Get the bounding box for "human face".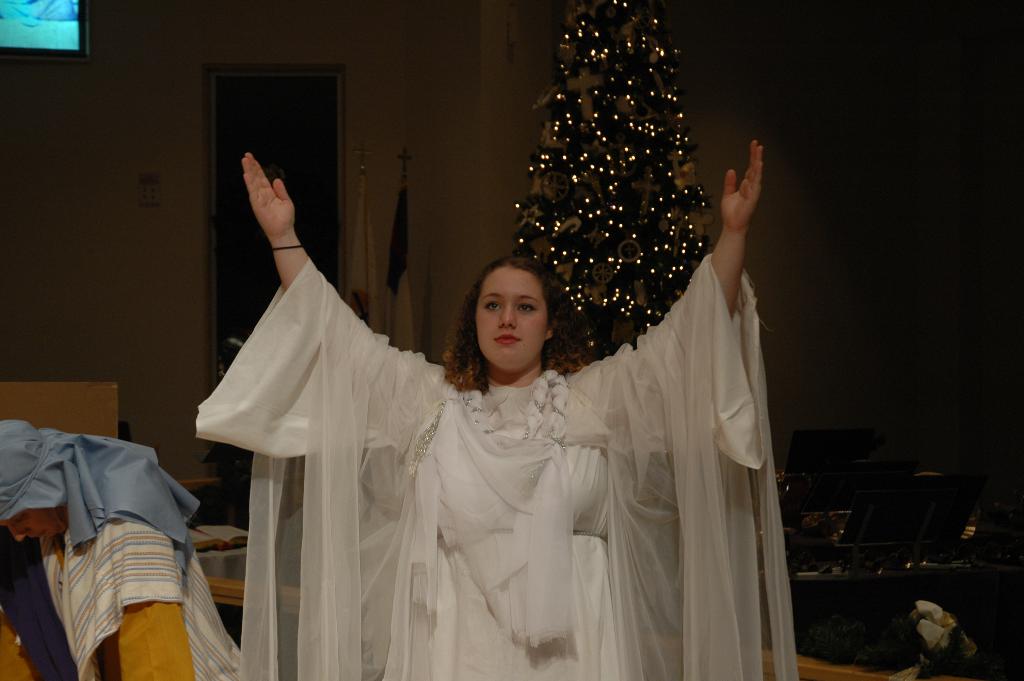
pyautogui.locateOnScreen(476, 261, 546, 374).
